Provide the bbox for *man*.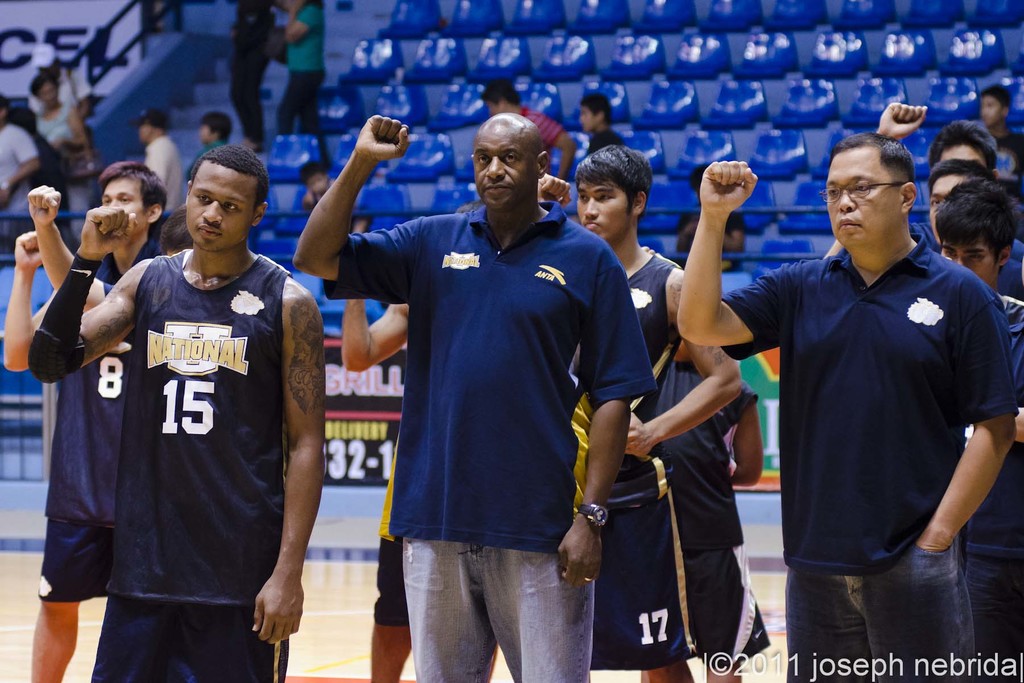
[182,111,236,183].
